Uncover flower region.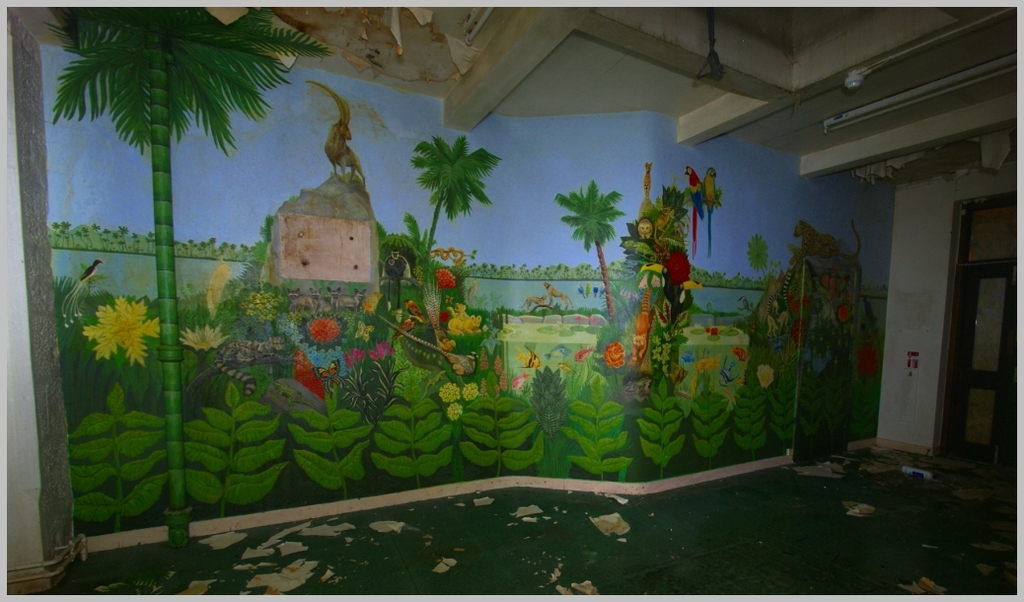
Uncovered: 431 263 453 288.
